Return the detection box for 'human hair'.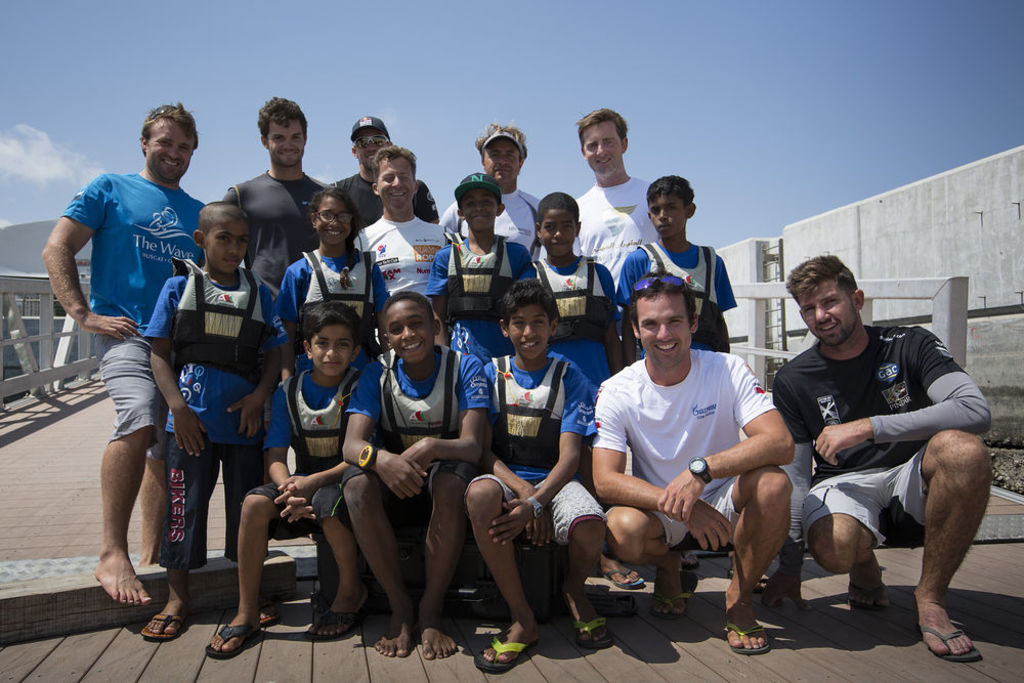
<region>308, 186, 364, 286</region>.
